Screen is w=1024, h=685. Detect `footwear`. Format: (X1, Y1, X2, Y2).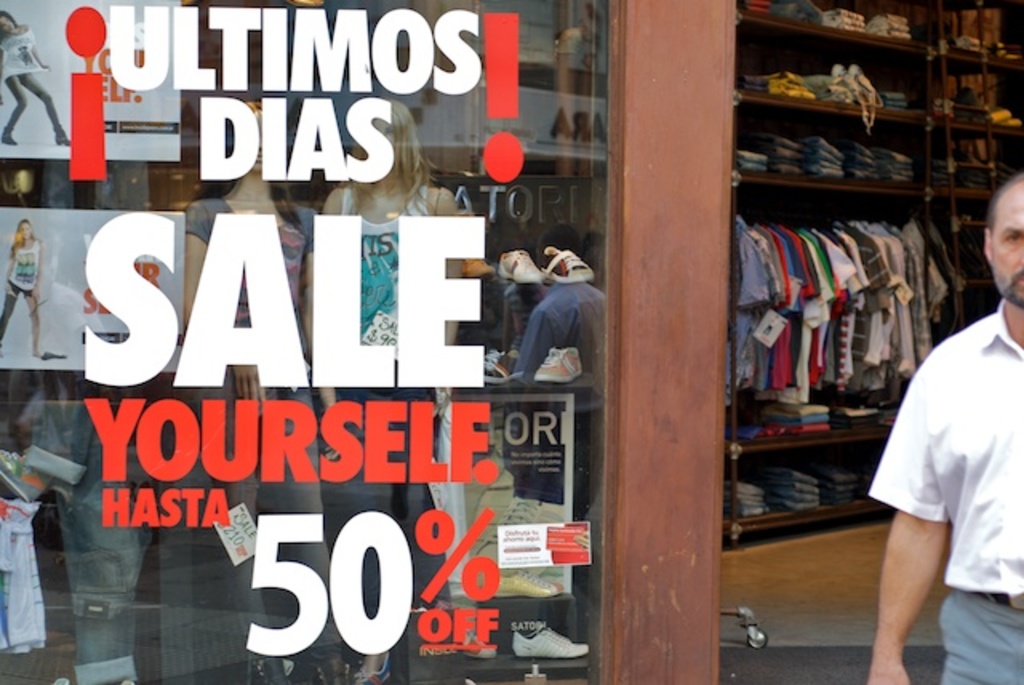
(485, 347, 526, 384).
